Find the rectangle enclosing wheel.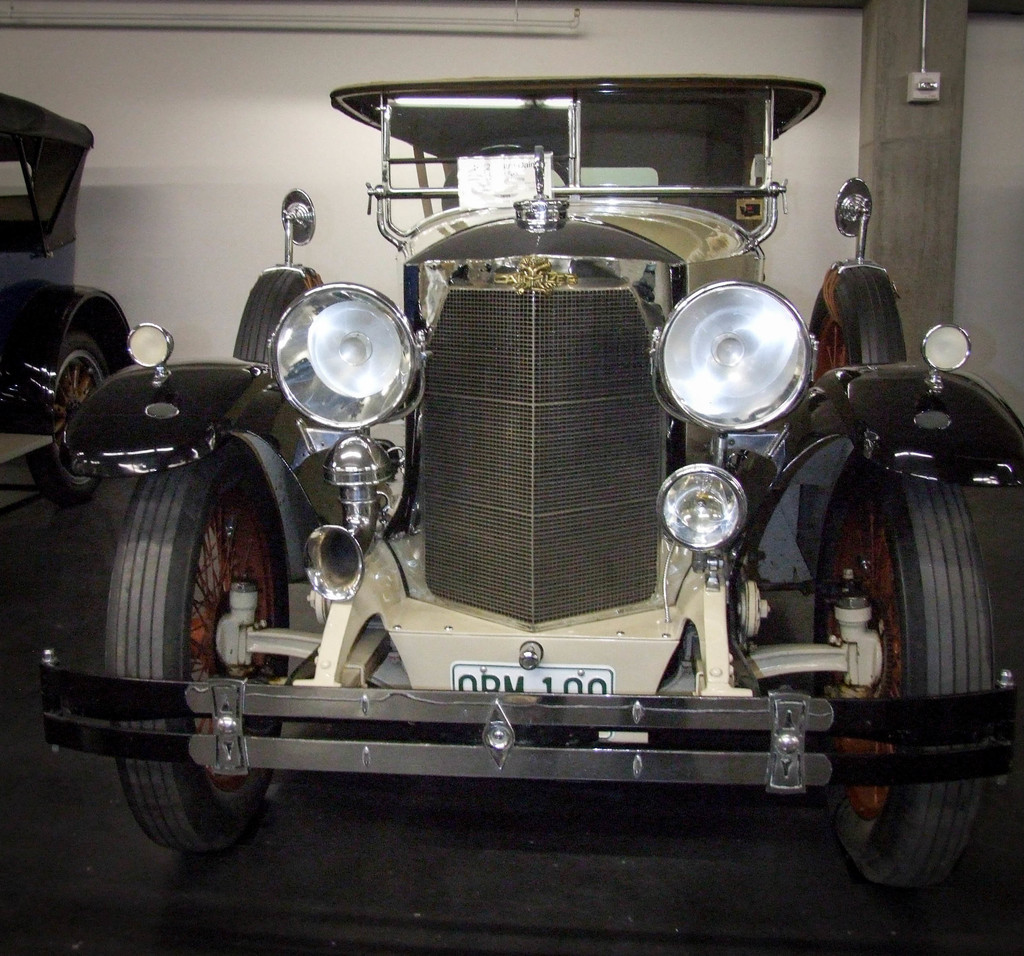
locate(232, 268, 307, 364).
